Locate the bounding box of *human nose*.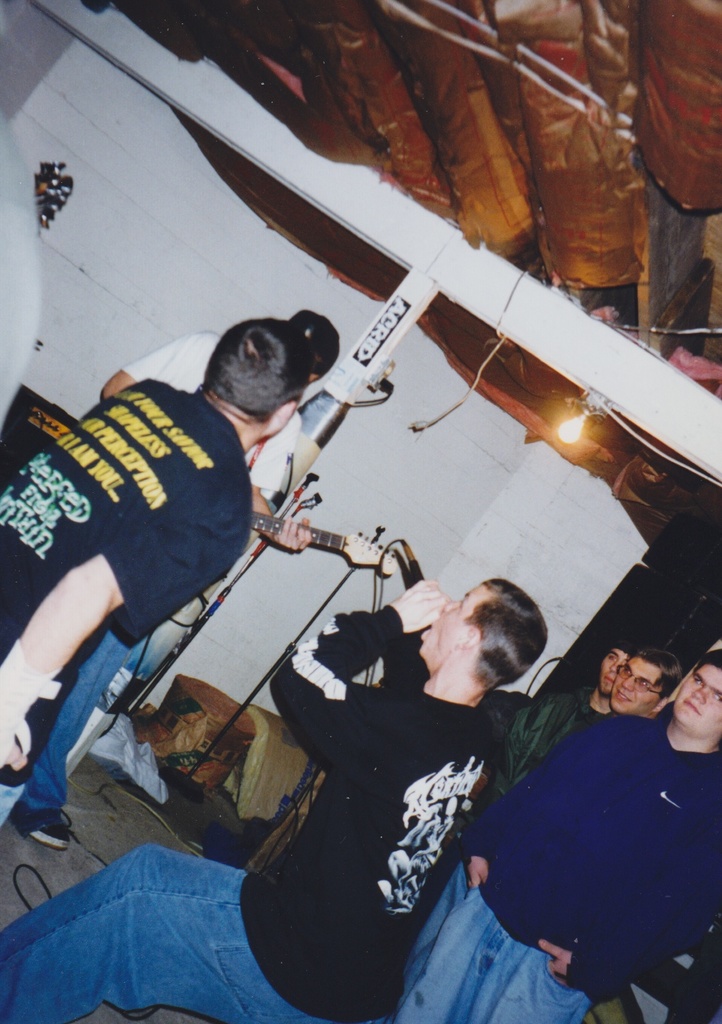
Bounding box: l=605, t=661, r=618, b=673.
